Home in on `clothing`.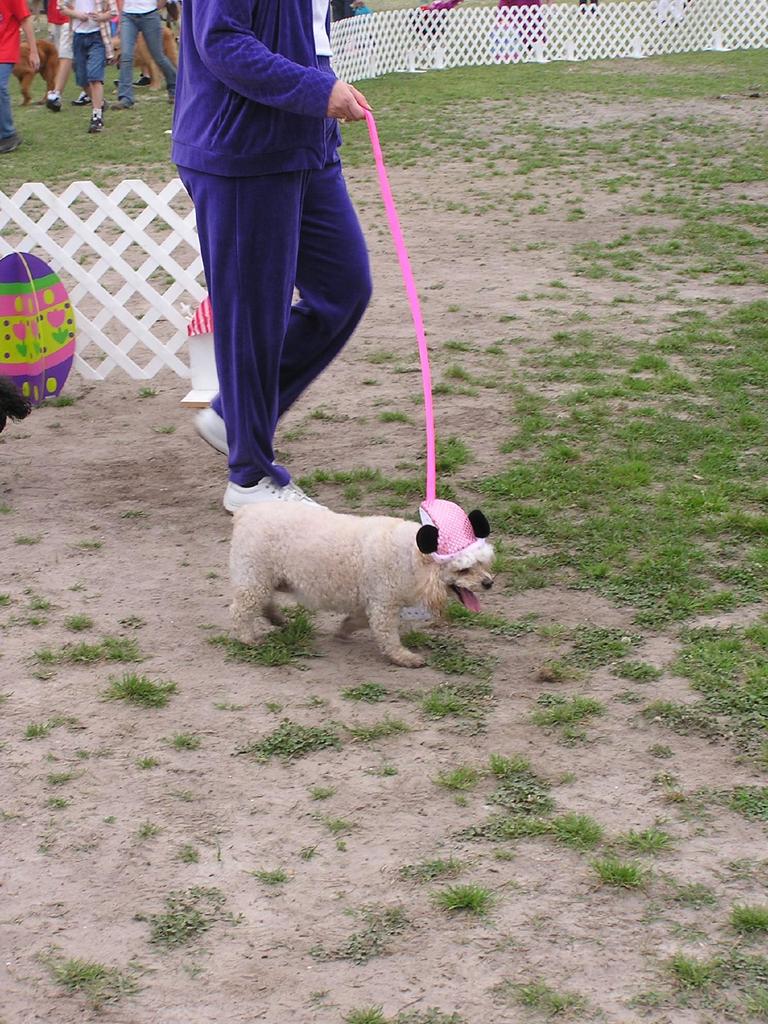
Homed in at {"left": 114, "top": 0, "right": 177, "bottom": 102}.
